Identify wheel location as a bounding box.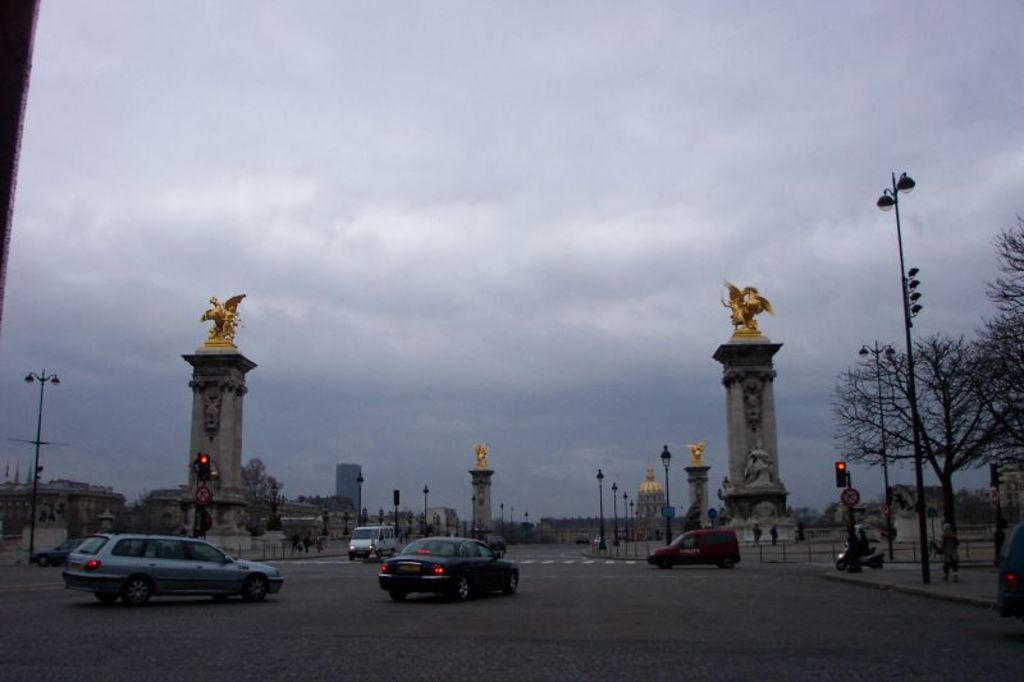
[241,569,270,605].
